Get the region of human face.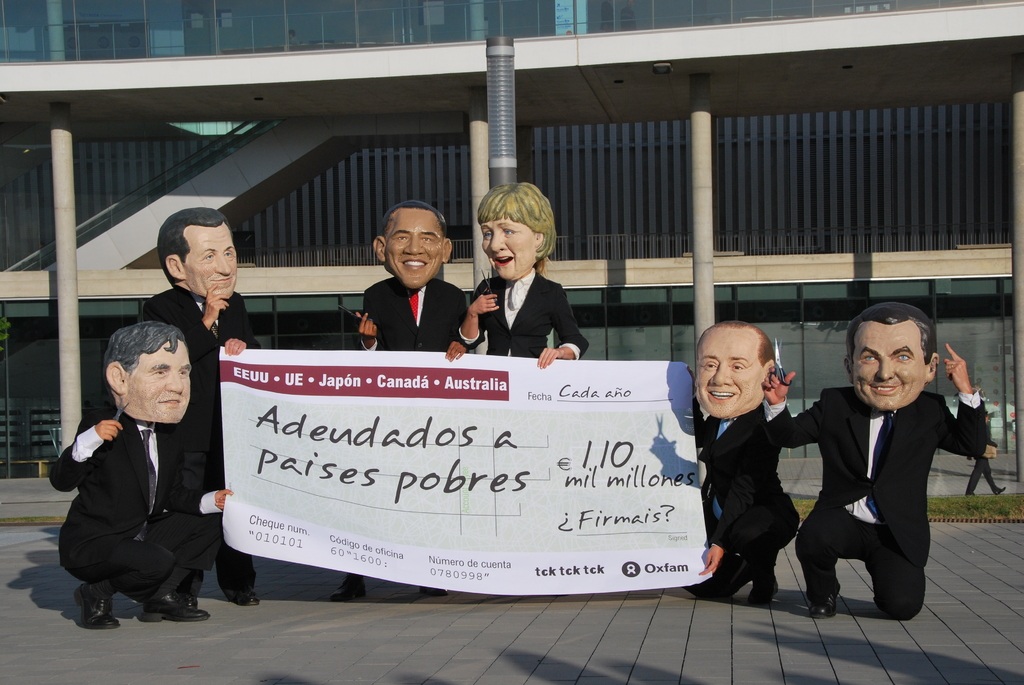
(124, 338, 193, 422).
